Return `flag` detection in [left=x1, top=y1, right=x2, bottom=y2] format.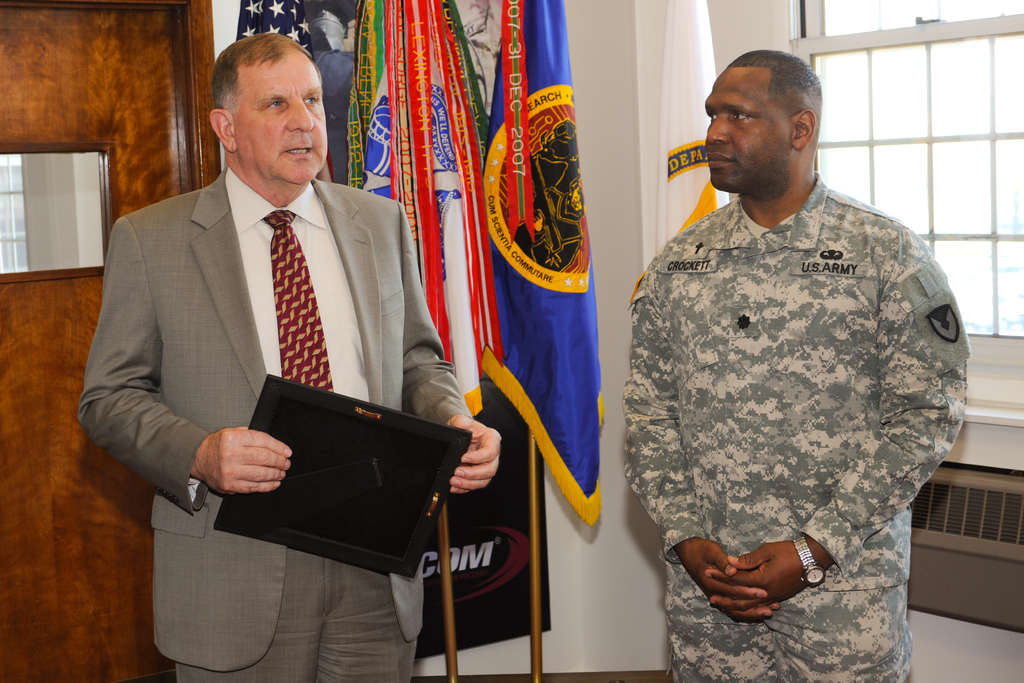
[left=358, top=0, right=497, bottom=423].
